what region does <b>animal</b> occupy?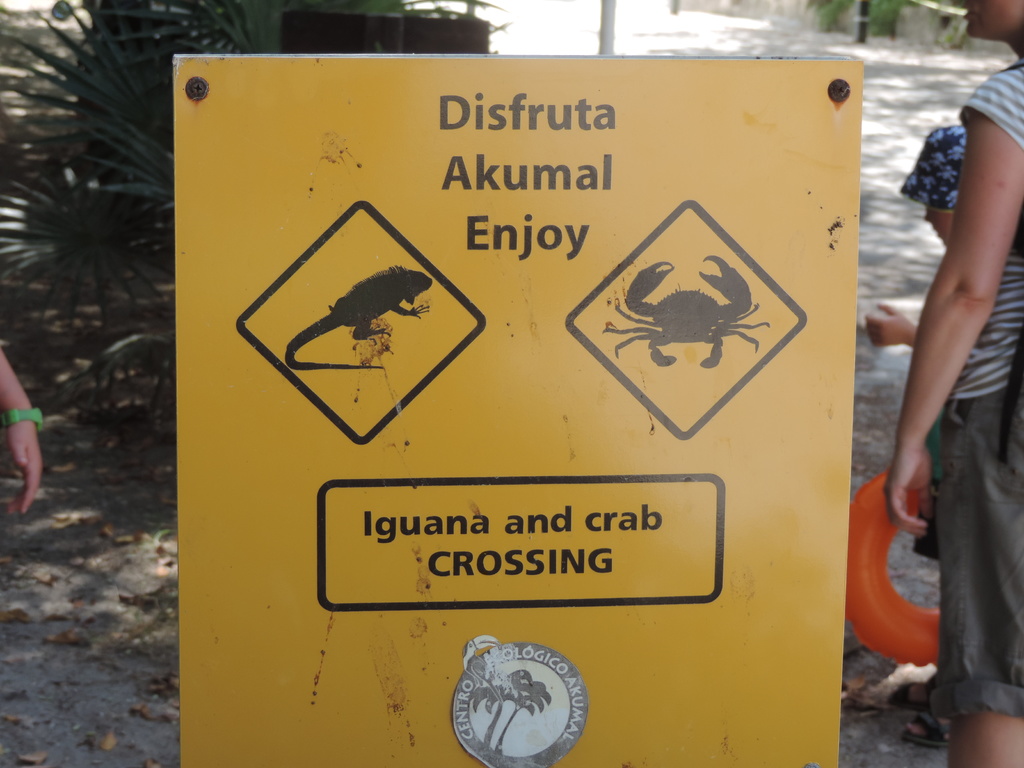
<region>289, 267, 433, 364</region>.
